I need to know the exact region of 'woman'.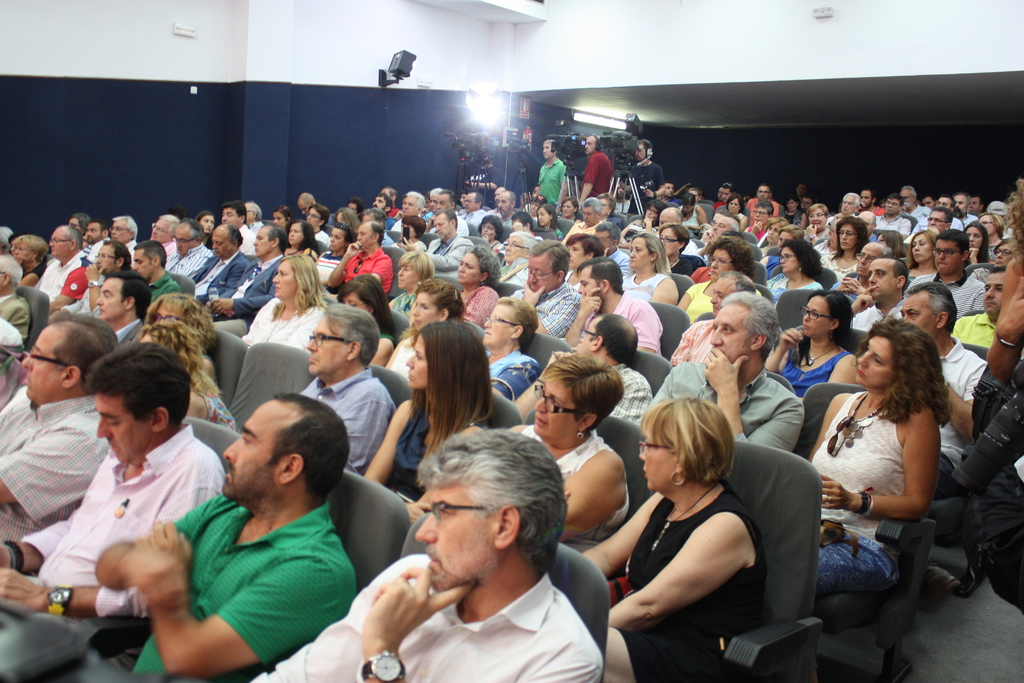
Region: x1=238, y1=256, x2=333, y2=347.
